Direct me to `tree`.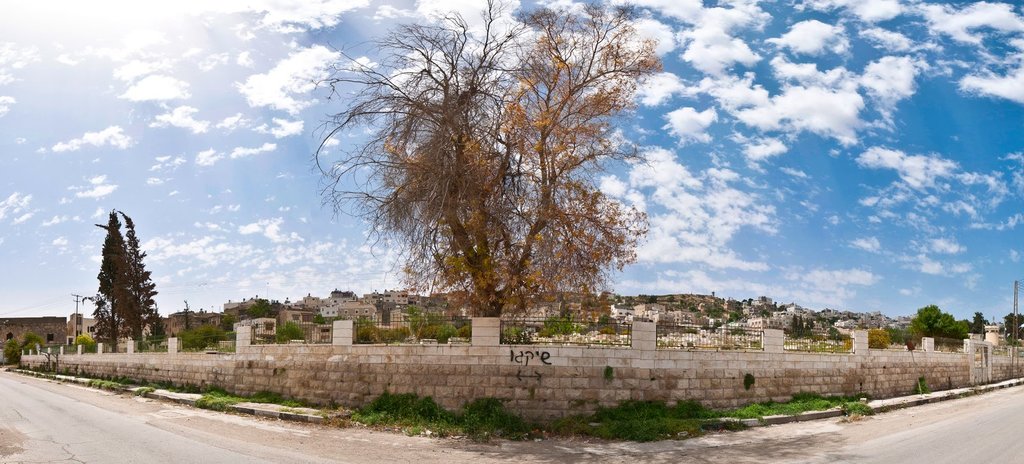
Direction: BBox(91, 210, 157, 345).
